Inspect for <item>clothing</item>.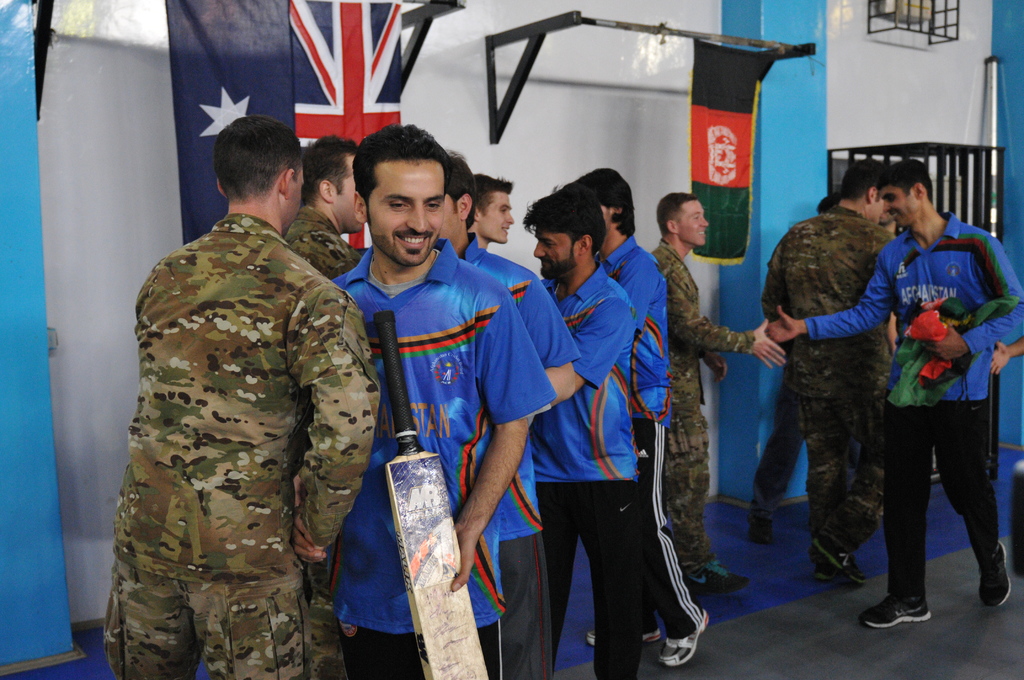
Inspection: [804, 206, 1023, 595].
